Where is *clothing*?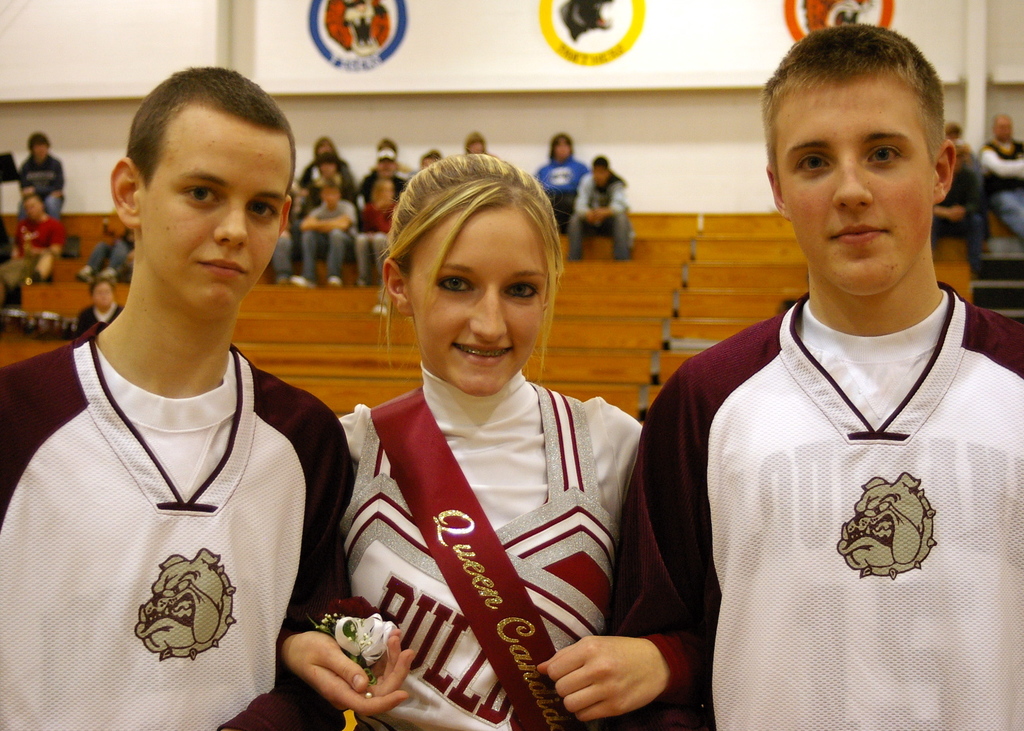
(15, 153, 62, 223).
